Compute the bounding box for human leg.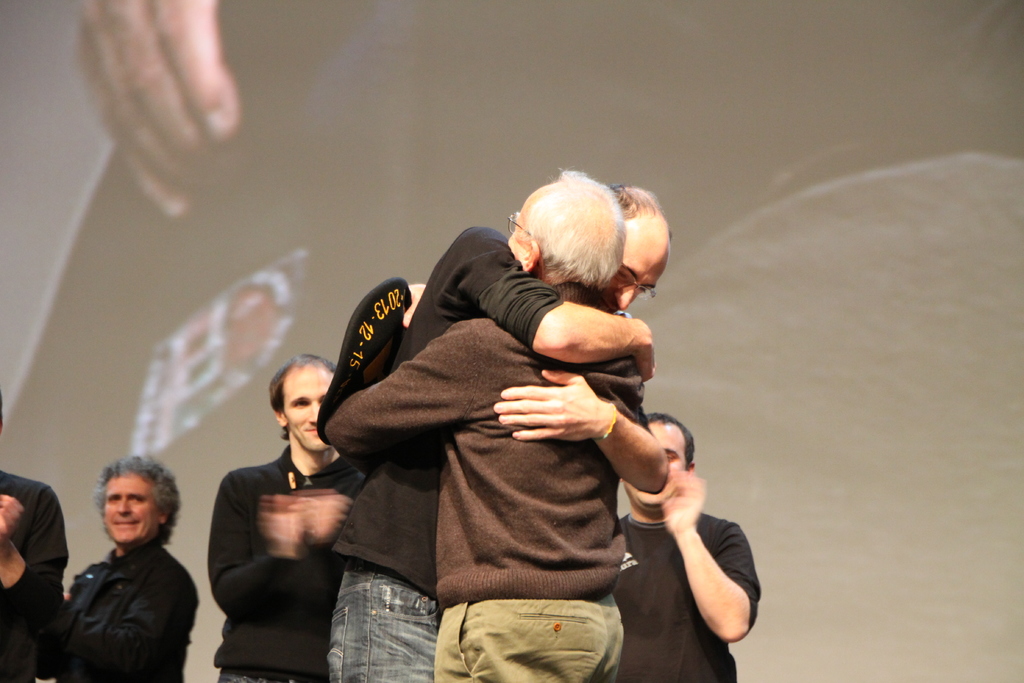
321 557 442 682.
